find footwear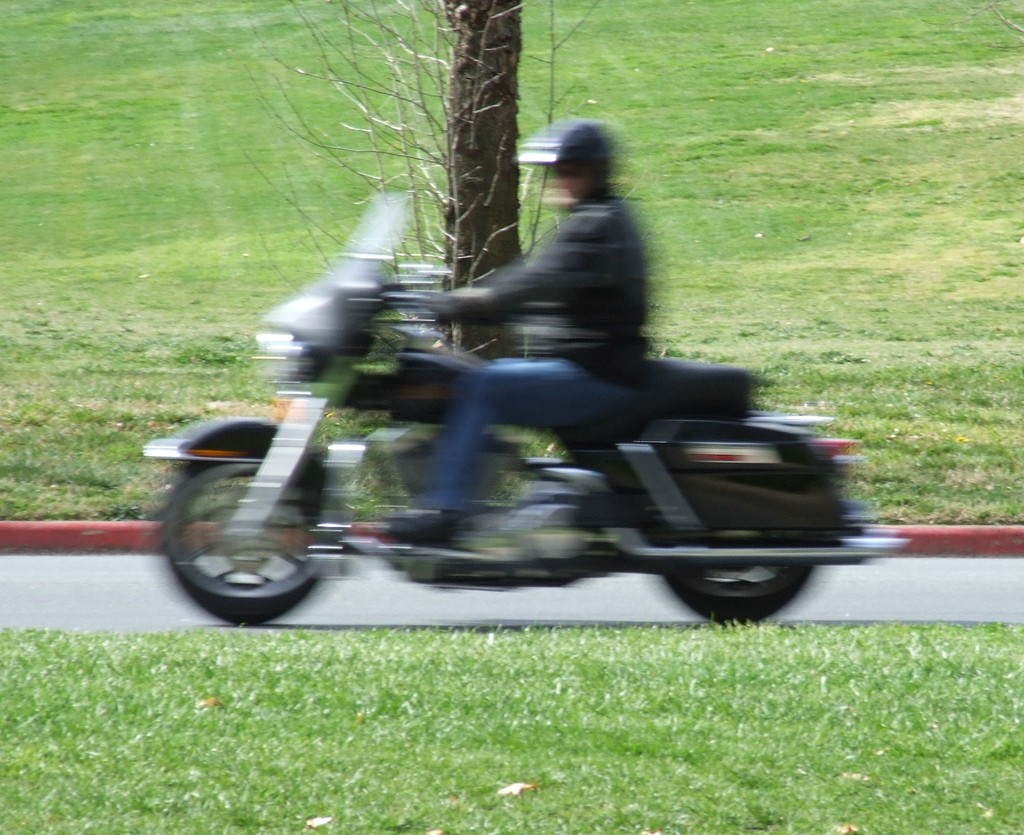
bbox=[383, 503, 459, 554]
